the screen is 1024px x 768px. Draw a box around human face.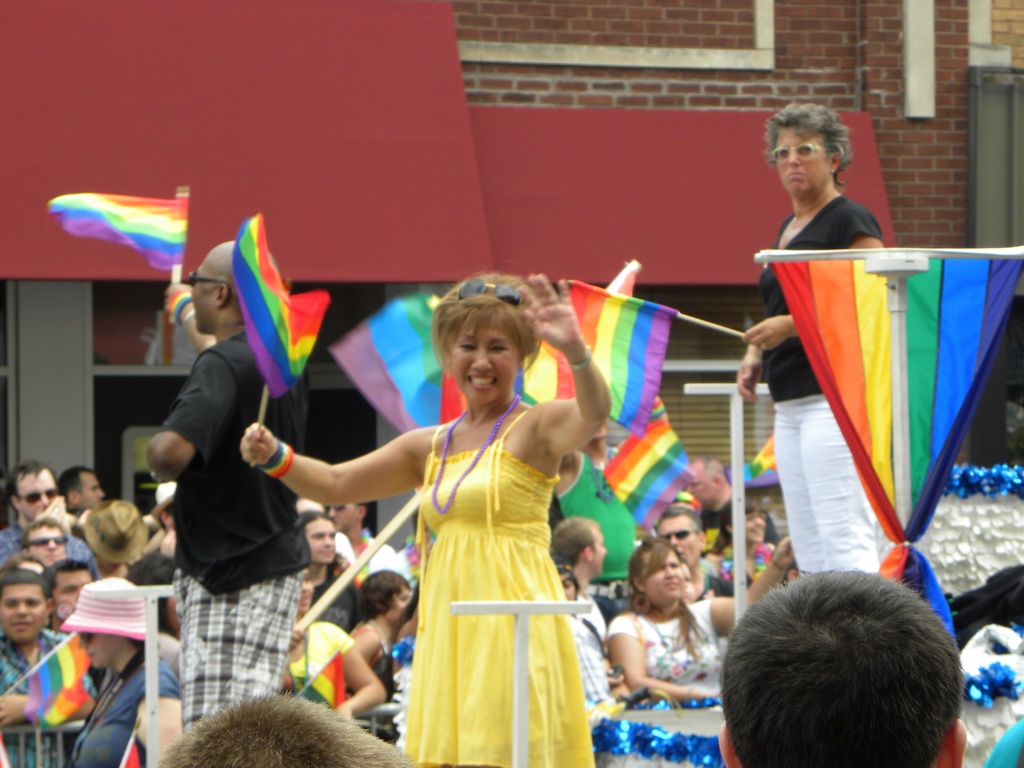
[x1=18, y1=471, x2=59, y2=516].
